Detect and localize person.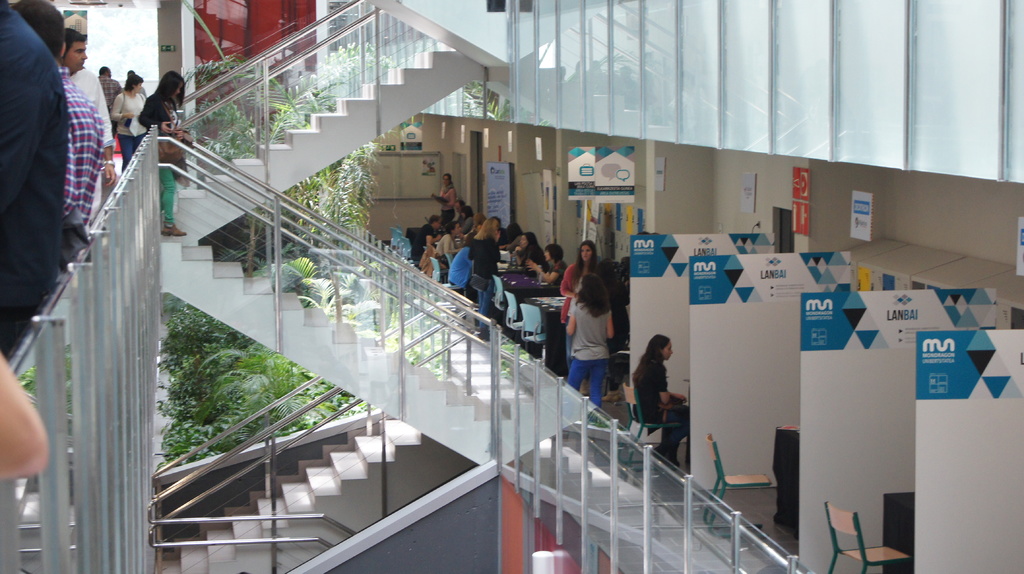
Localized at BBox(511, 233, 550, 271).
